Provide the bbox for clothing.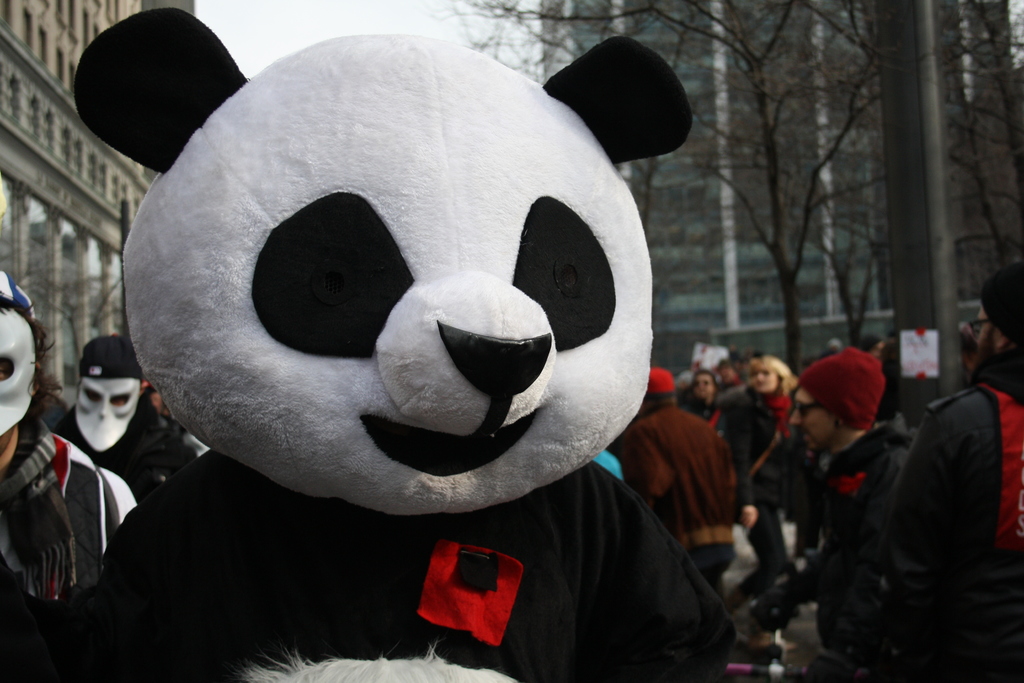
[left=749, top=413, right=923, bottom=654].
